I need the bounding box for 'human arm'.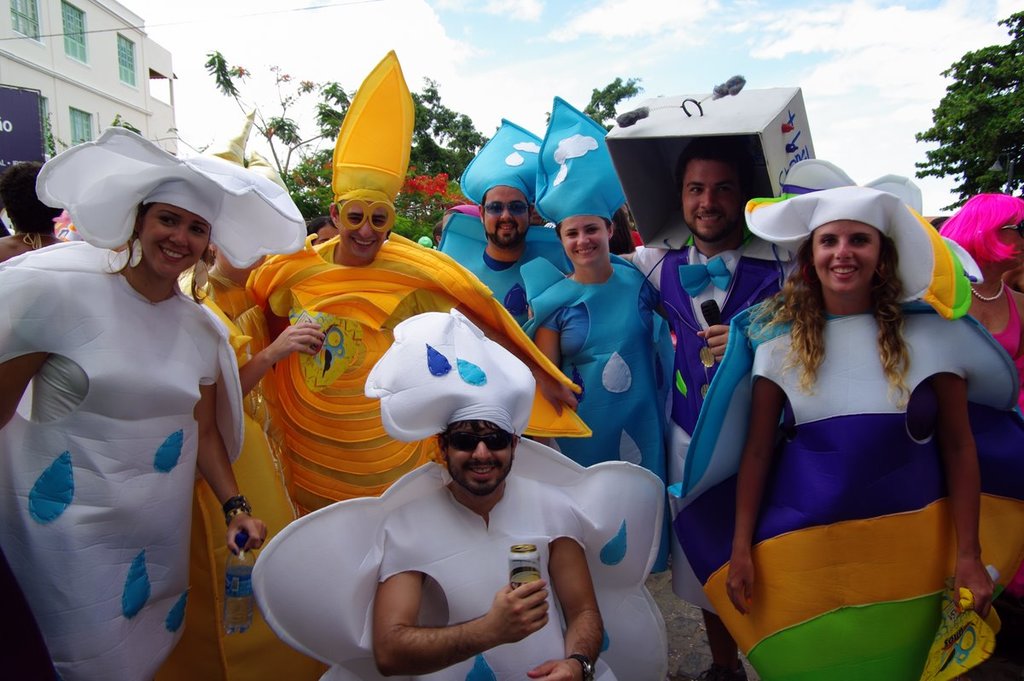
Here it is: {"x1": 530, "y1": 317, "x2": 567, "y2": 365}.
